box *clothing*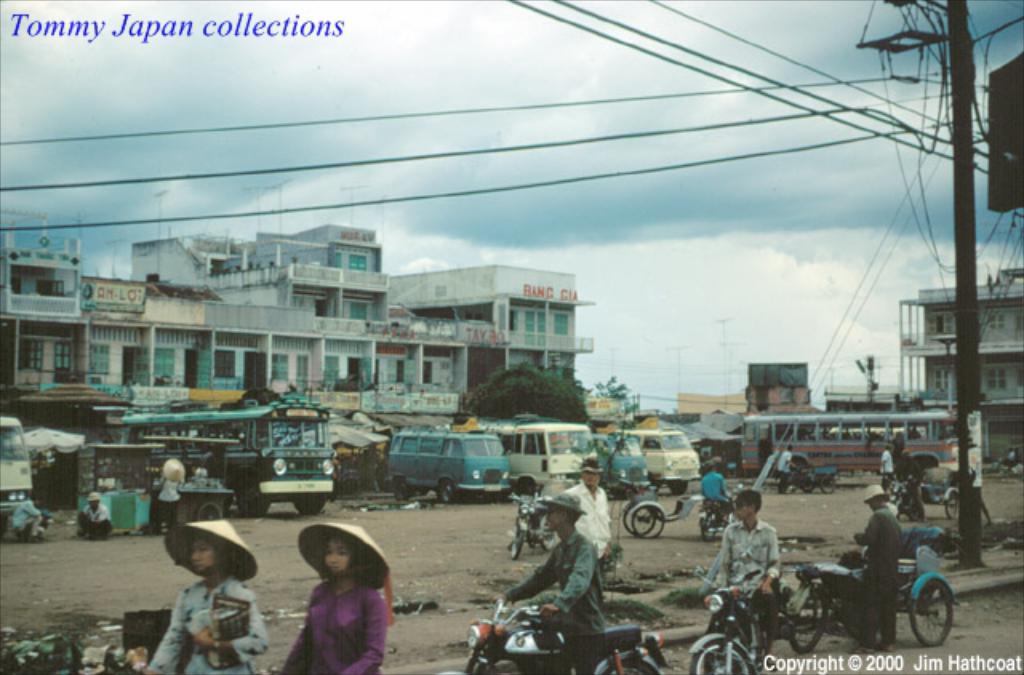
<box>75,501,115,542</box>
